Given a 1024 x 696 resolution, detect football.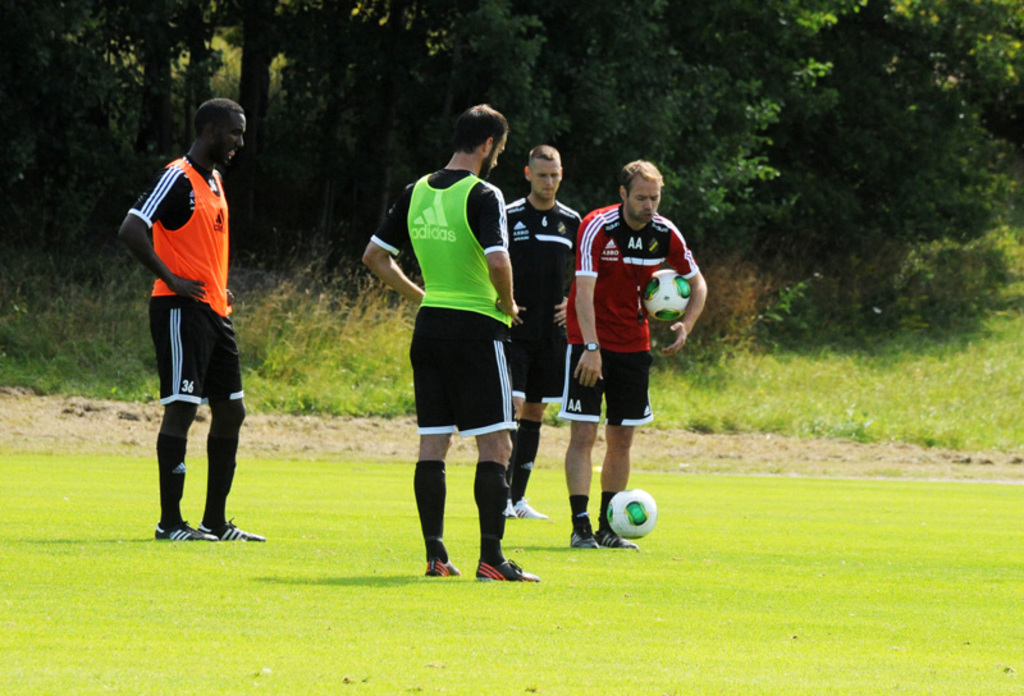
(left=607, top=485, right=657, bottom=541).
